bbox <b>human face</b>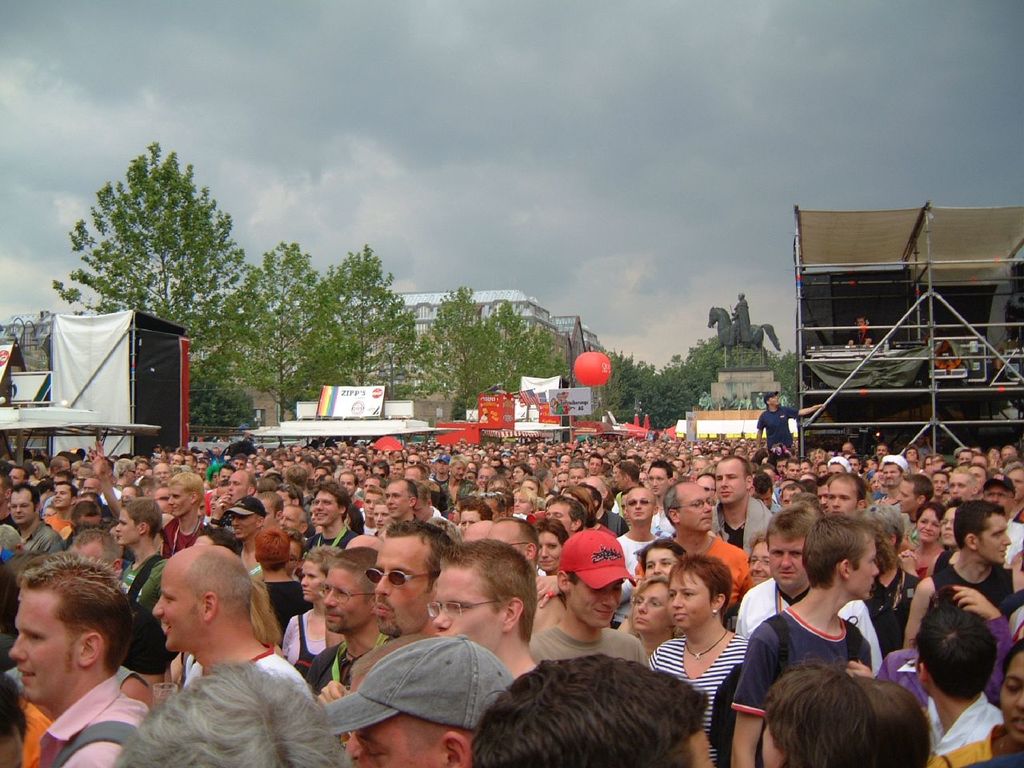
<region>929, 474, 951, 495</region>
